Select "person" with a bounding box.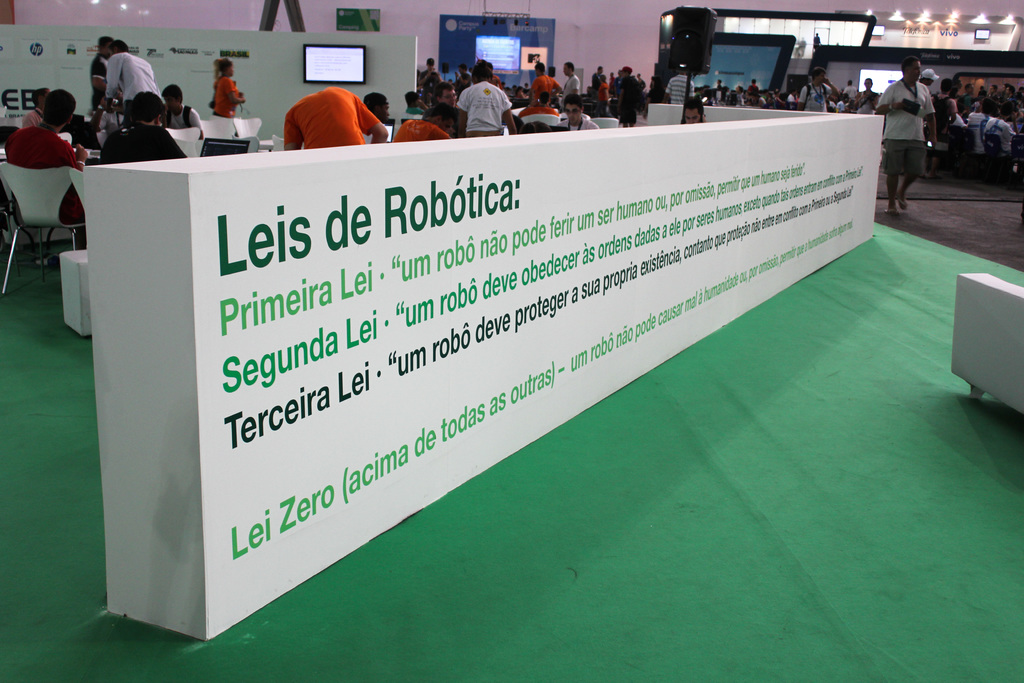
103/38/172/105.
